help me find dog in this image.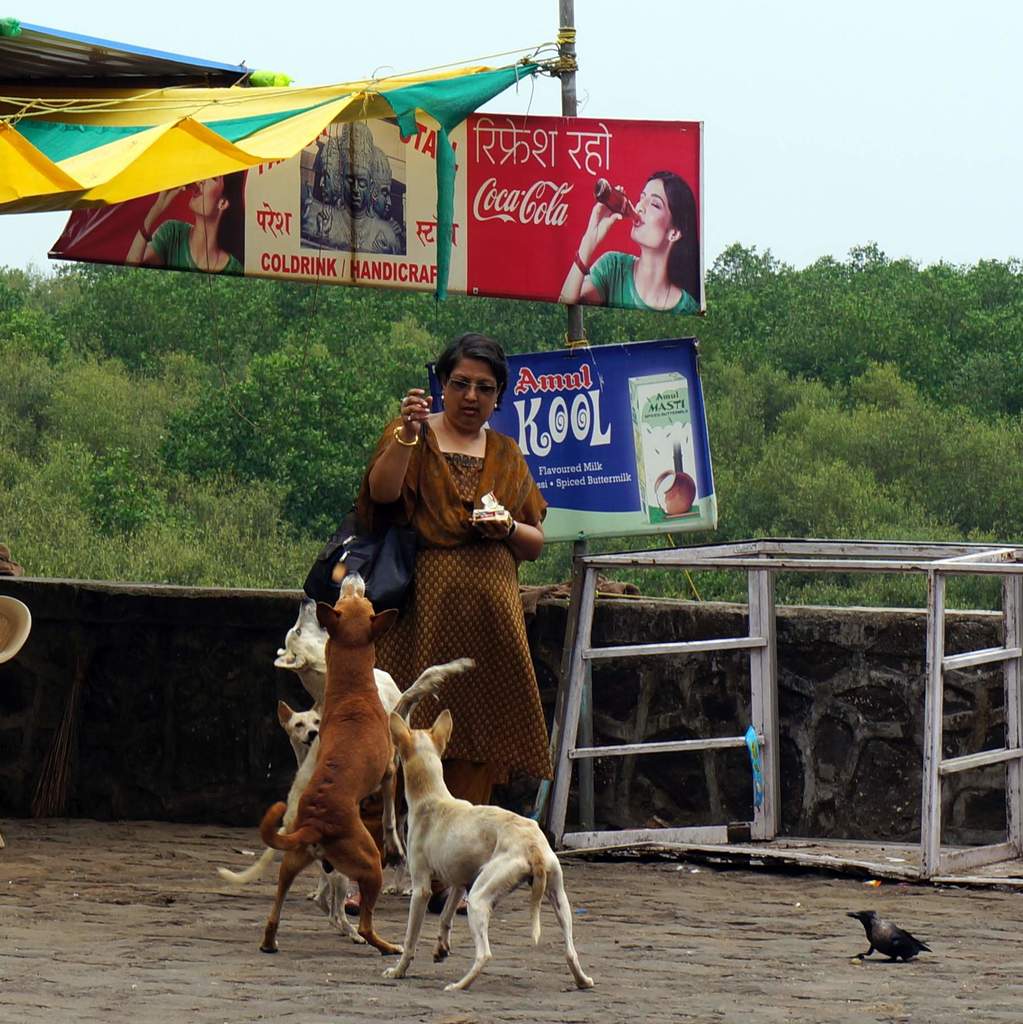
Found it: box=[261, 574, 402, 954].
